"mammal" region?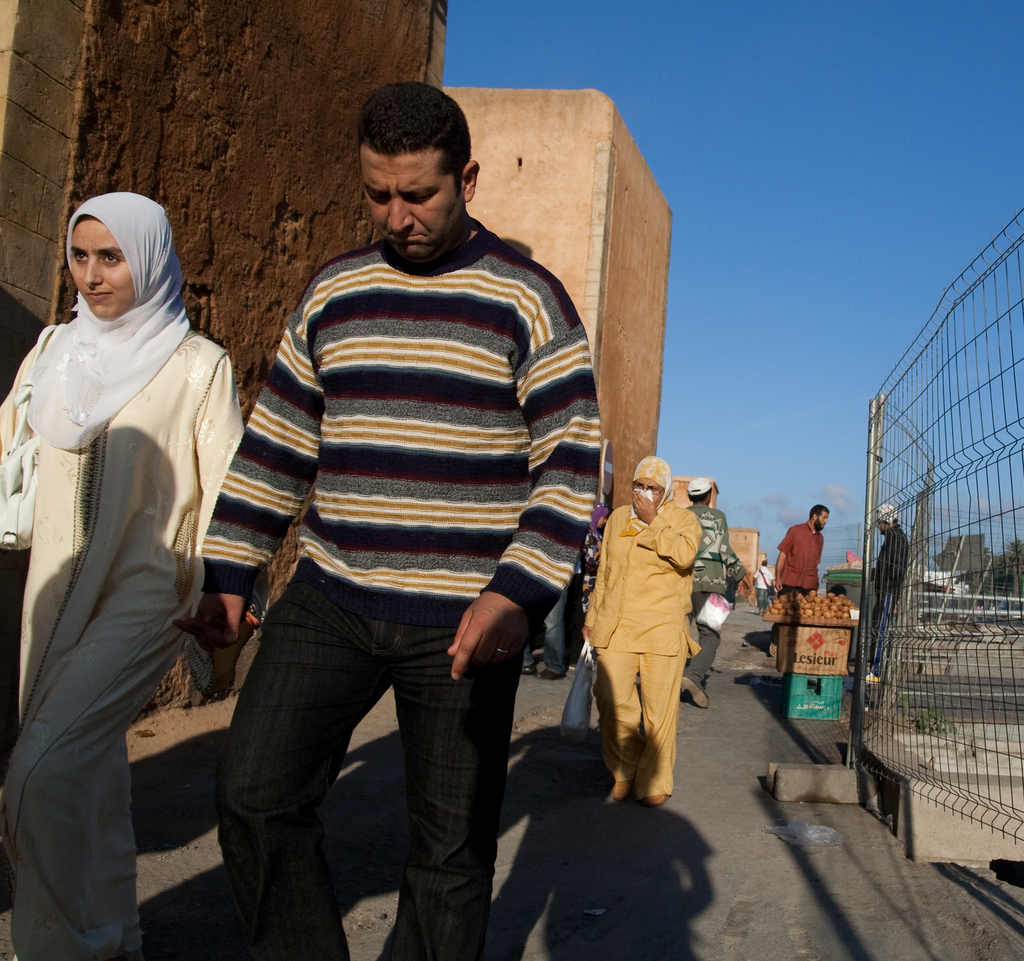
[687,469,738,700]
